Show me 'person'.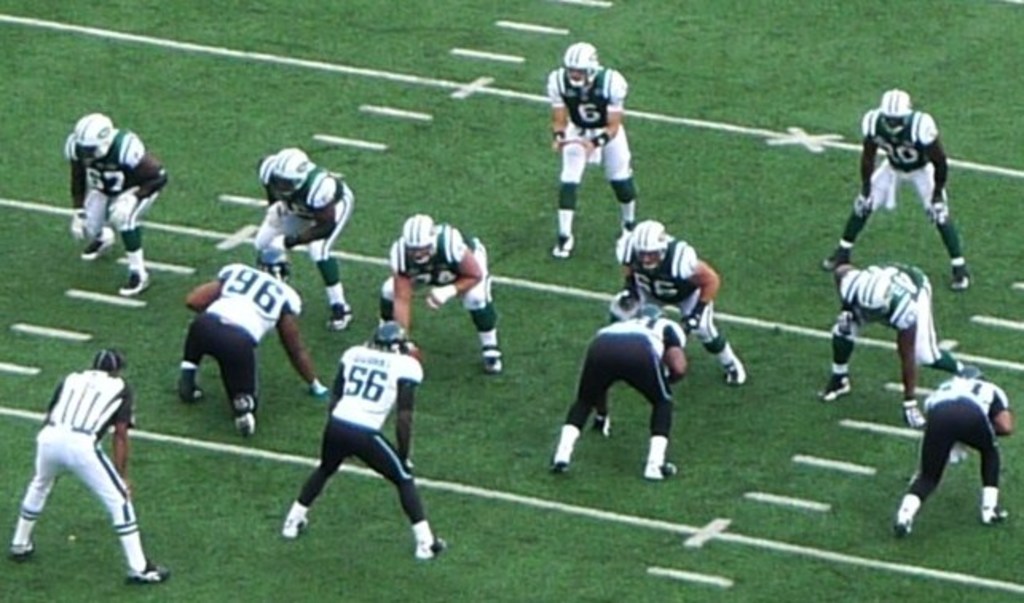
'person' is here: detection(813, 85, 978, 294).
